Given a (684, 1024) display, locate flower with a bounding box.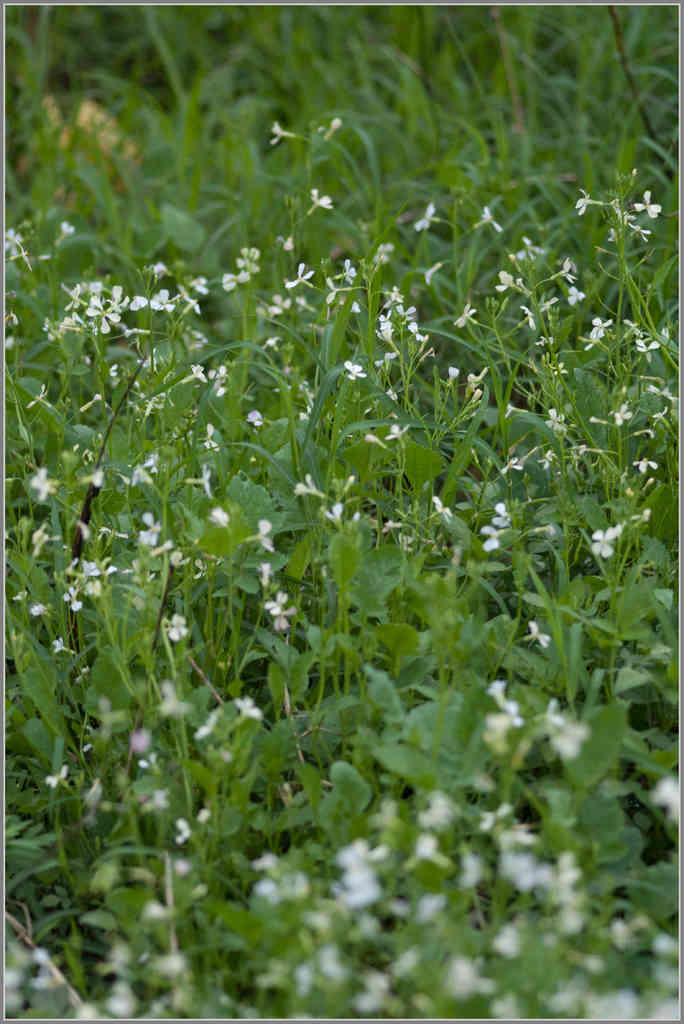
Located: <bbox>519, 618, 551, 650</bbox>.
